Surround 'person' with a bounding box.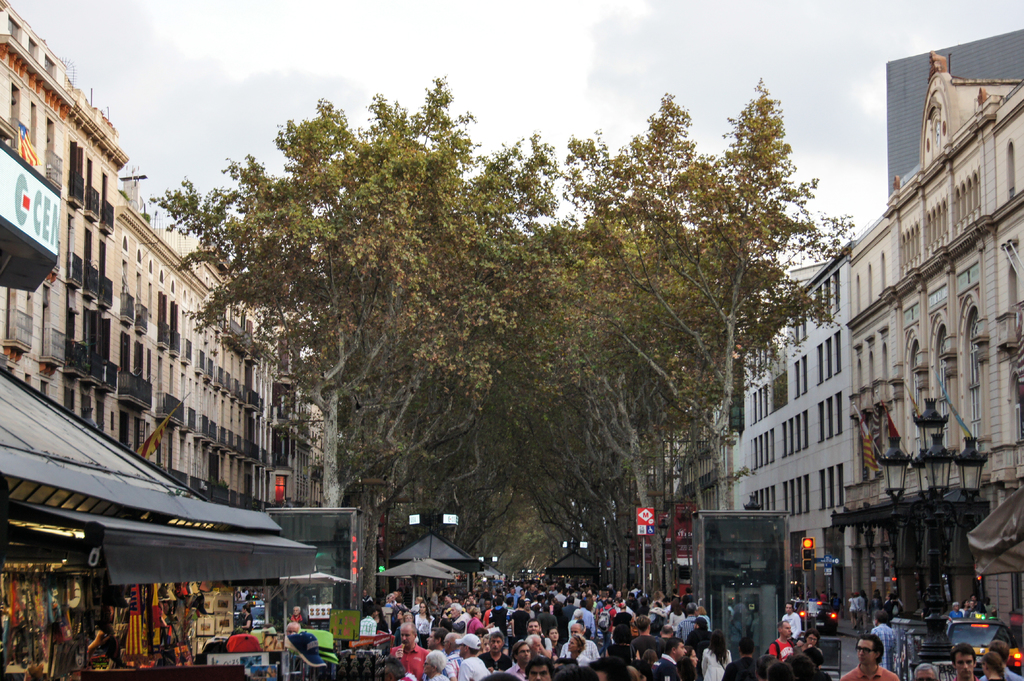
<box>984,596,995,611</box>.
